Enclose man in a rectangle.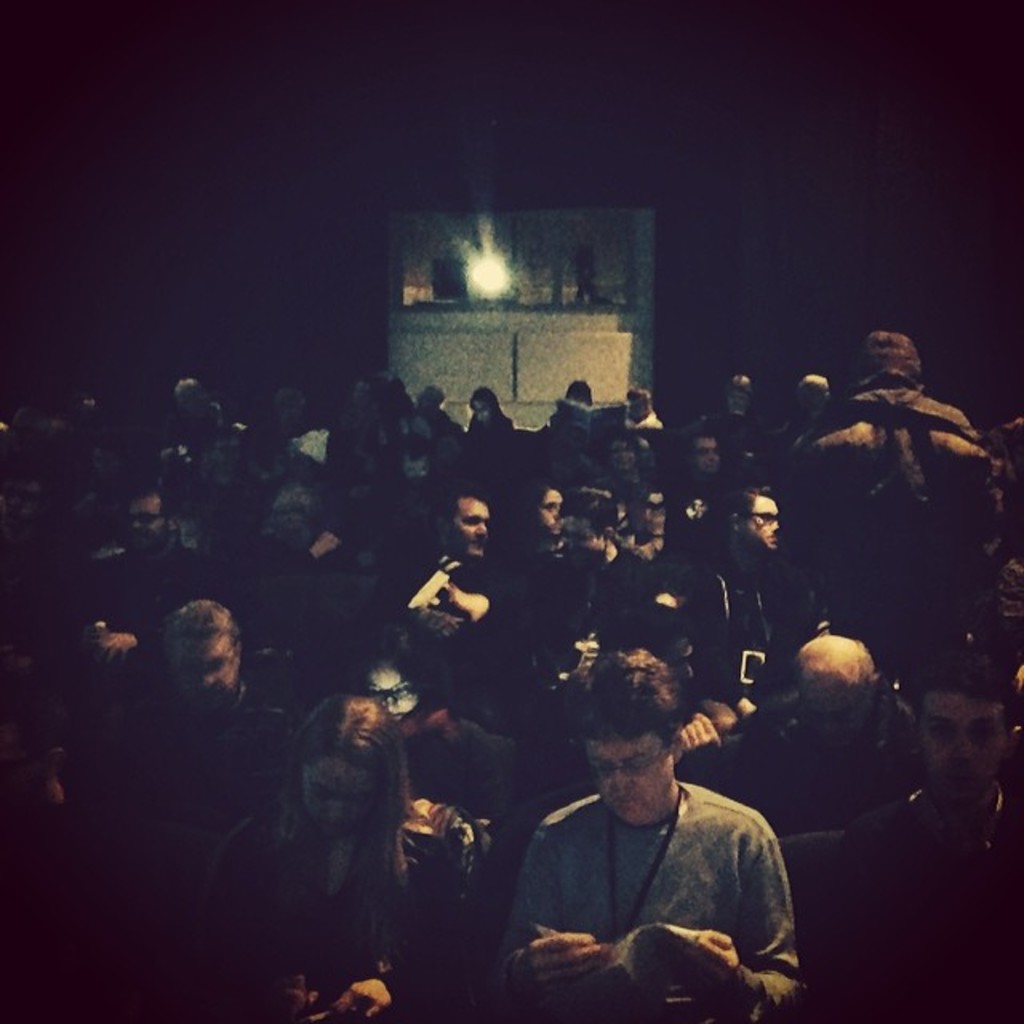
locate(67, 680, 341, 888).
